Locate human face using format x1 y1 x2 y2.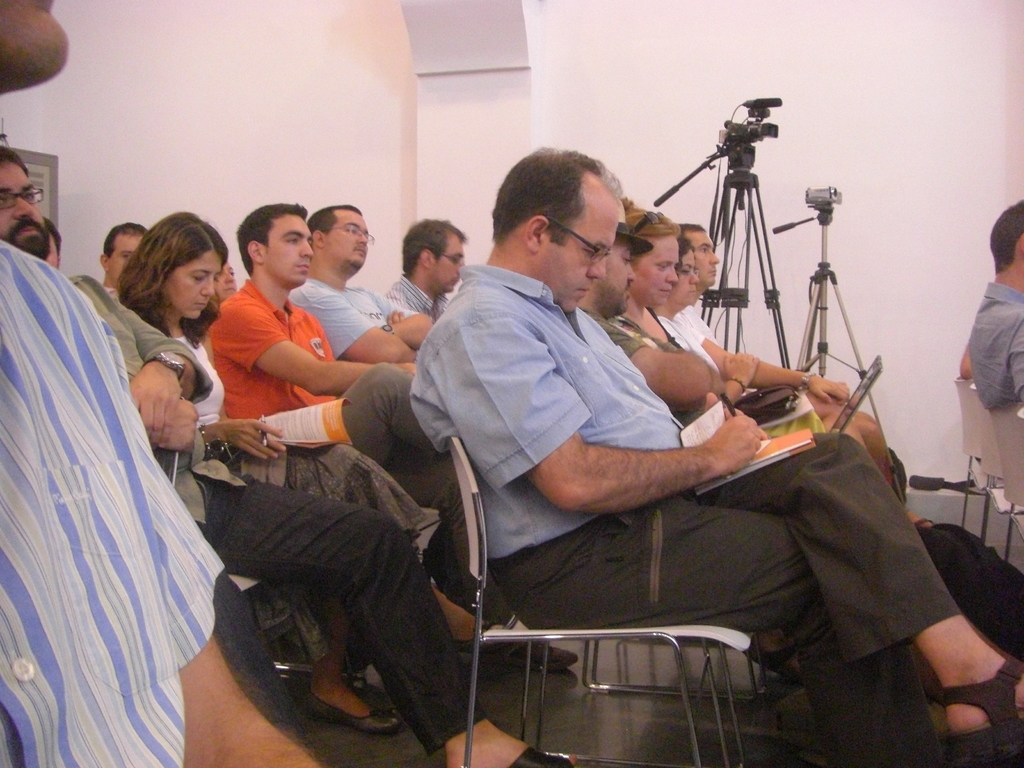
641 237 678 309.
